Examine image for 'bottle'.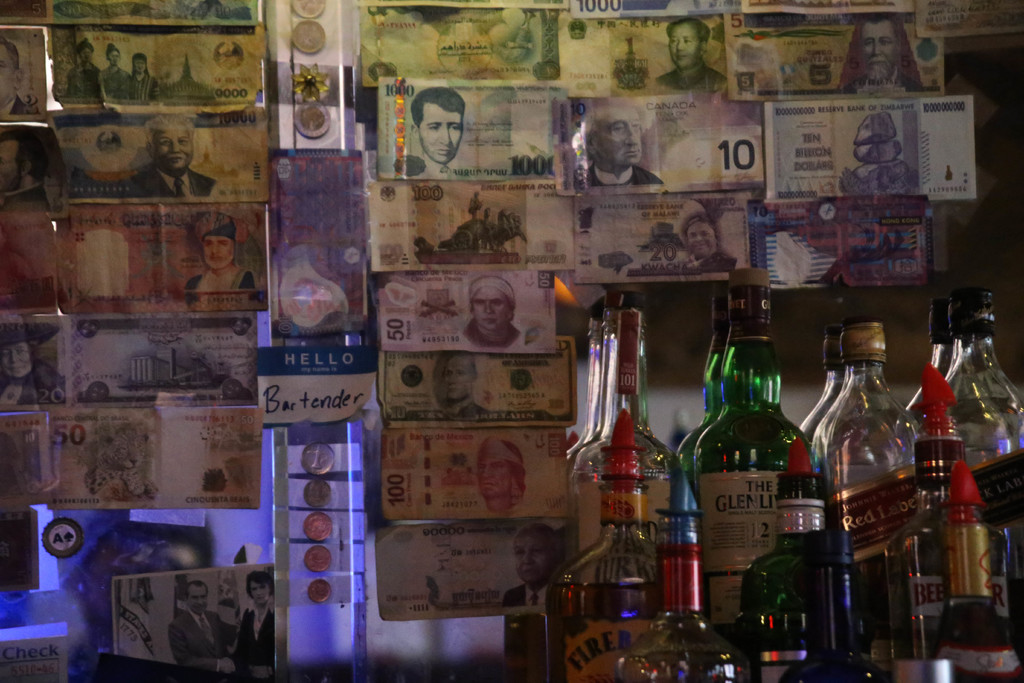
Examination result: {"left": 546, "top": 439, "right": 661, "bottom": 682}.
